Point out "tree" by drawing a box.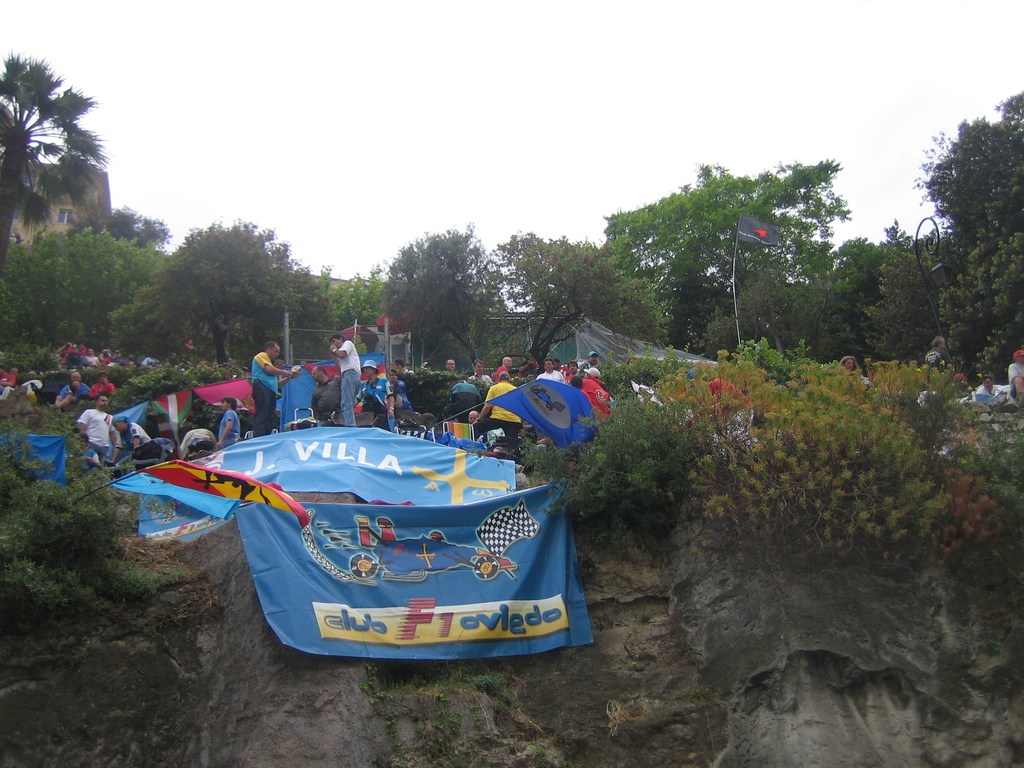
x1=104, y1=204, x2=169, y2=249.
